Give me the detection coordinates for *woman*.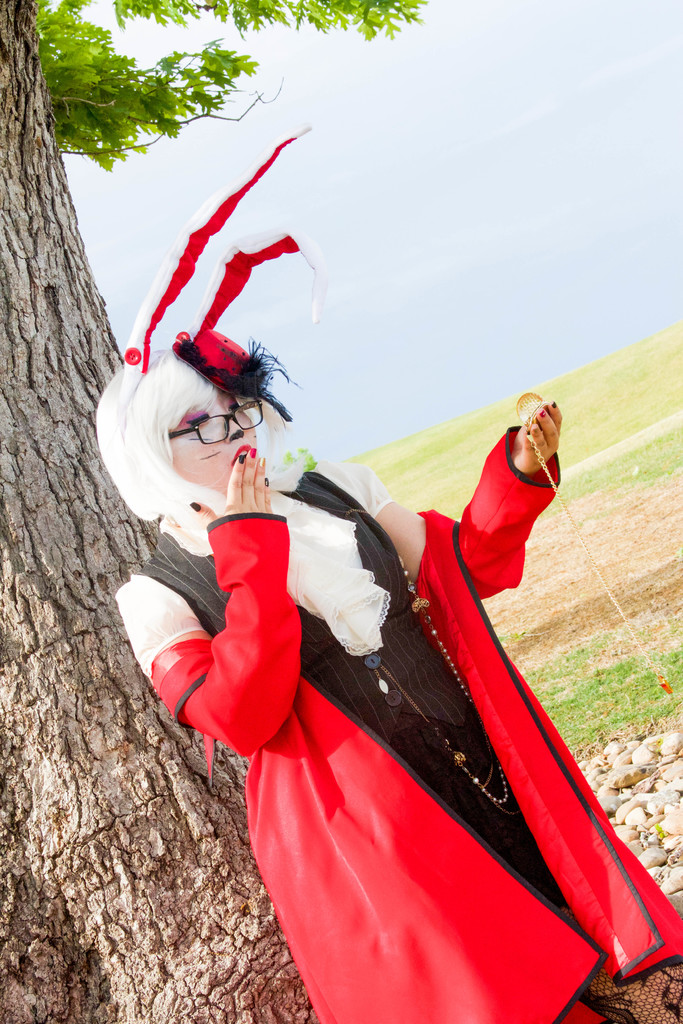
select_region(94, 127, 682, 1023).
